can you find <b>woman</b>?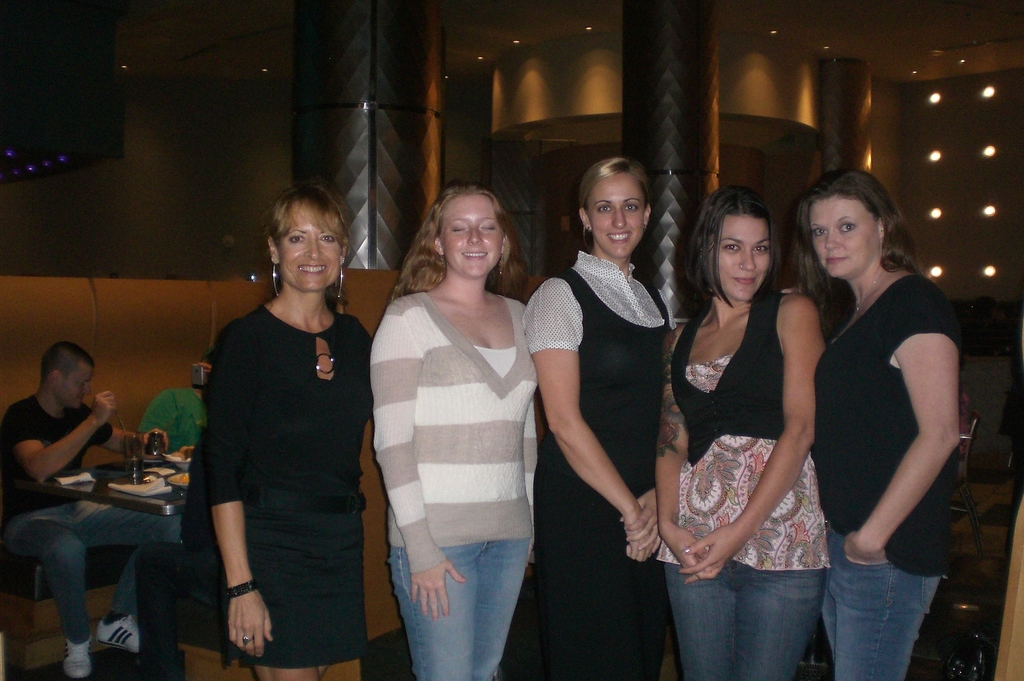
Yes, bounding box: BBox(369, 180, 554, 680).
